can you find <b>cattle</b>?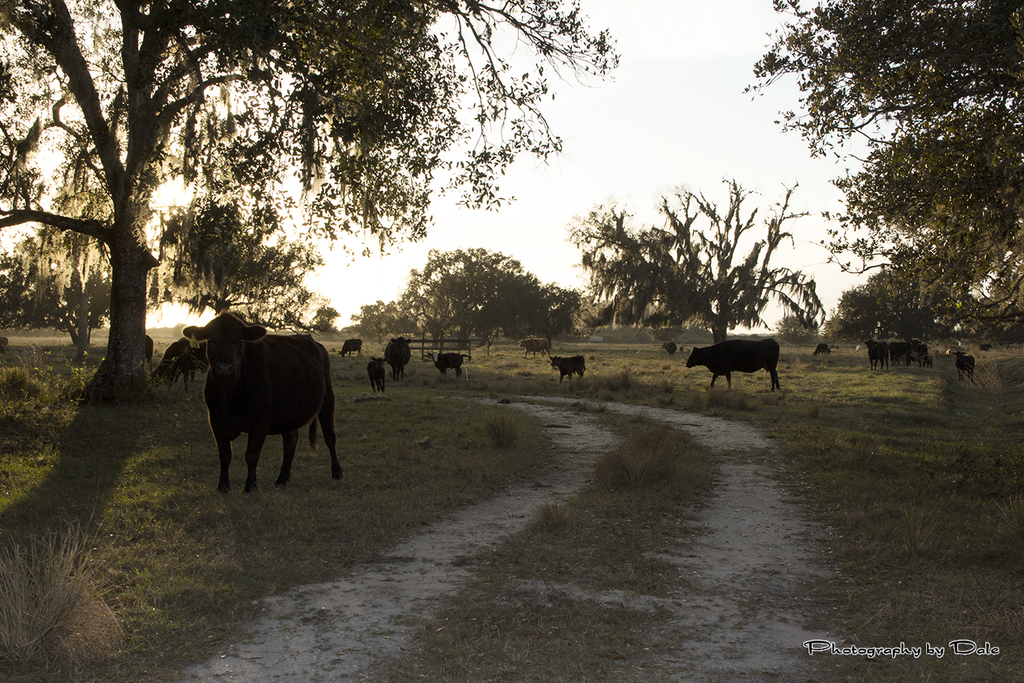
Yes, bounding box: (520, 339, 551, 356).
